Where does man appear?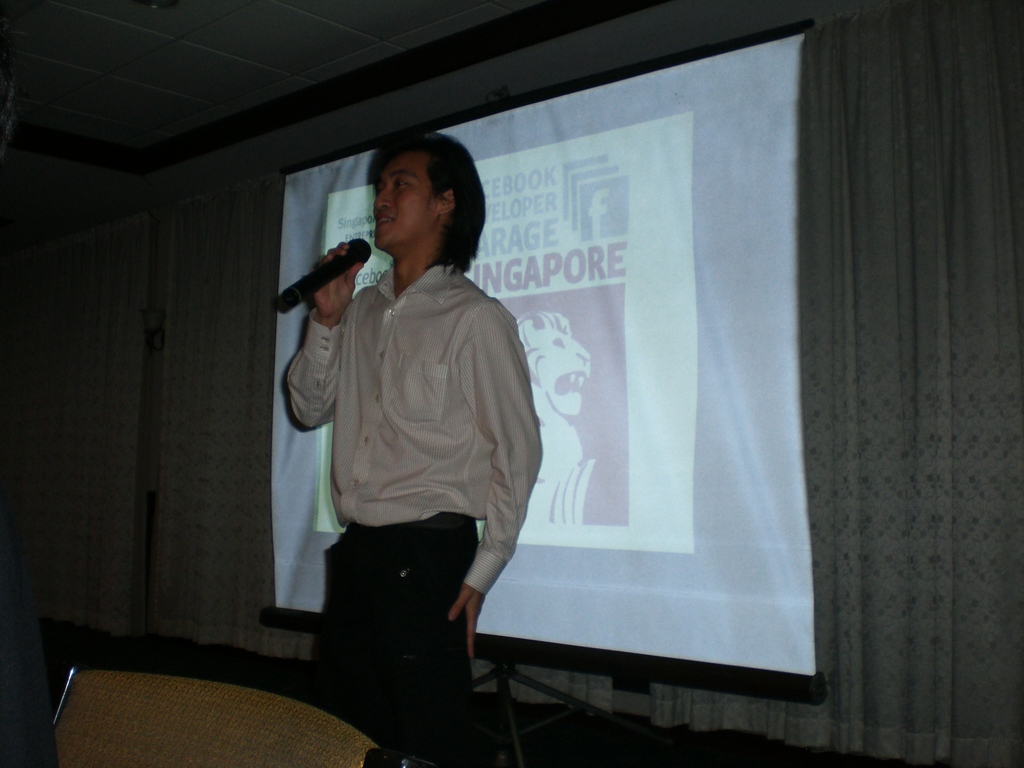
Appears at pyautogui.locateOnScreen(274, 151, 545, 714).
